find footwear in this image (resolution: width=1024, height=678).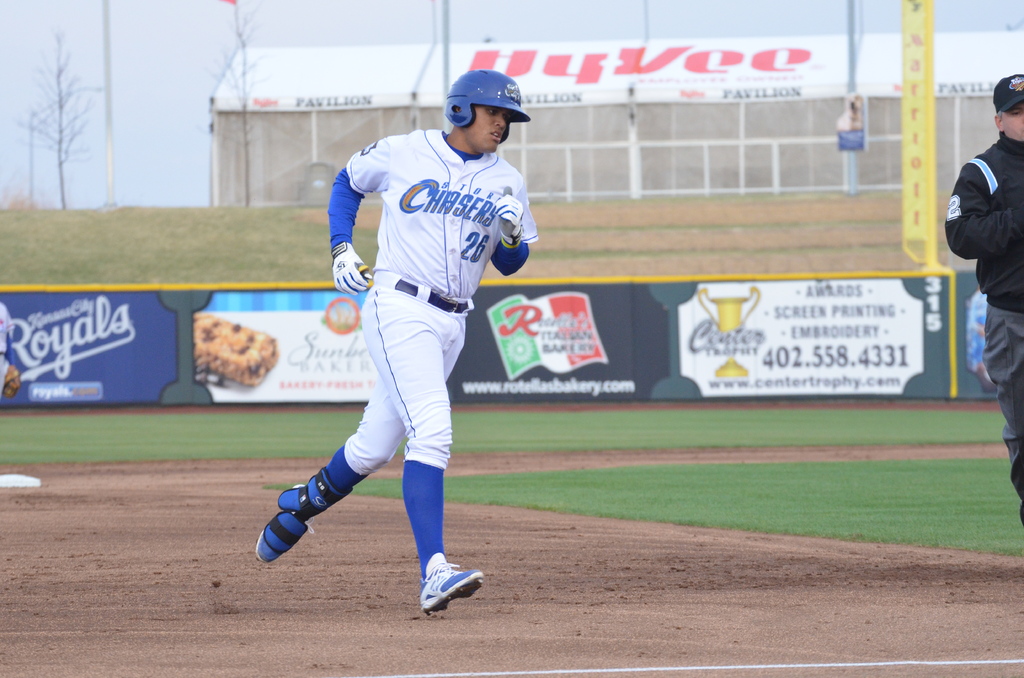
<region>253, 483, 316, 562</region>.
